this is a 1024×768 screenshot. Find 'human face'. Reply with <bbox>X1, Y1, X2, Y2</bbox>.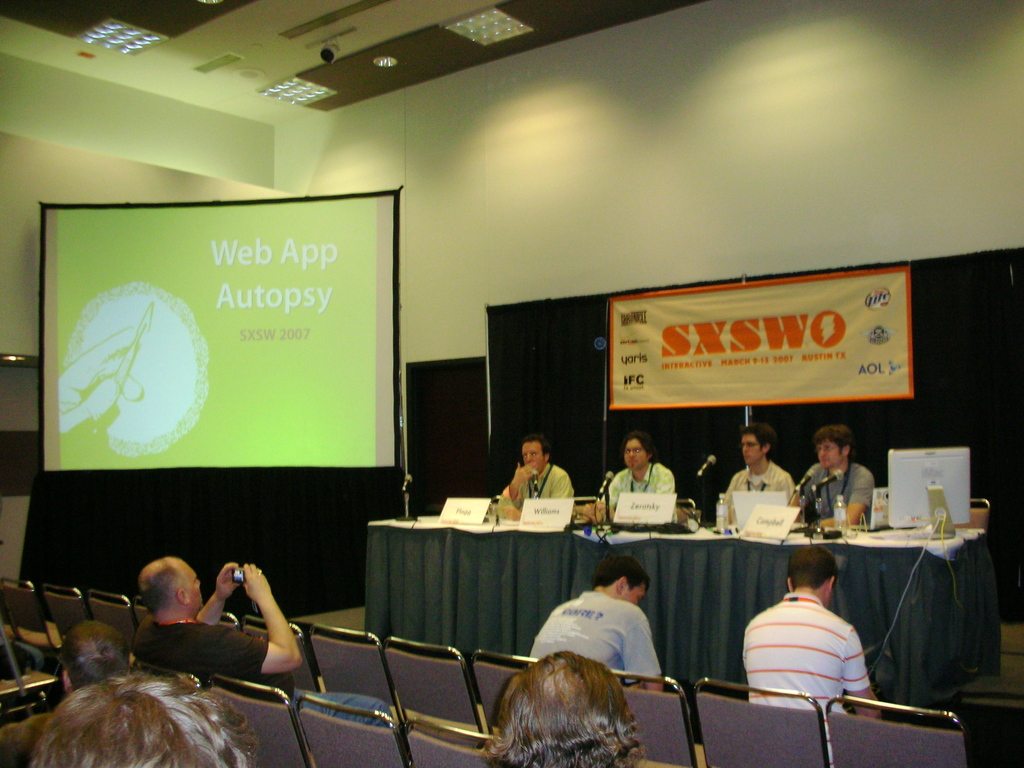
<bbox>631, 580, 648, 606</bbox>.
